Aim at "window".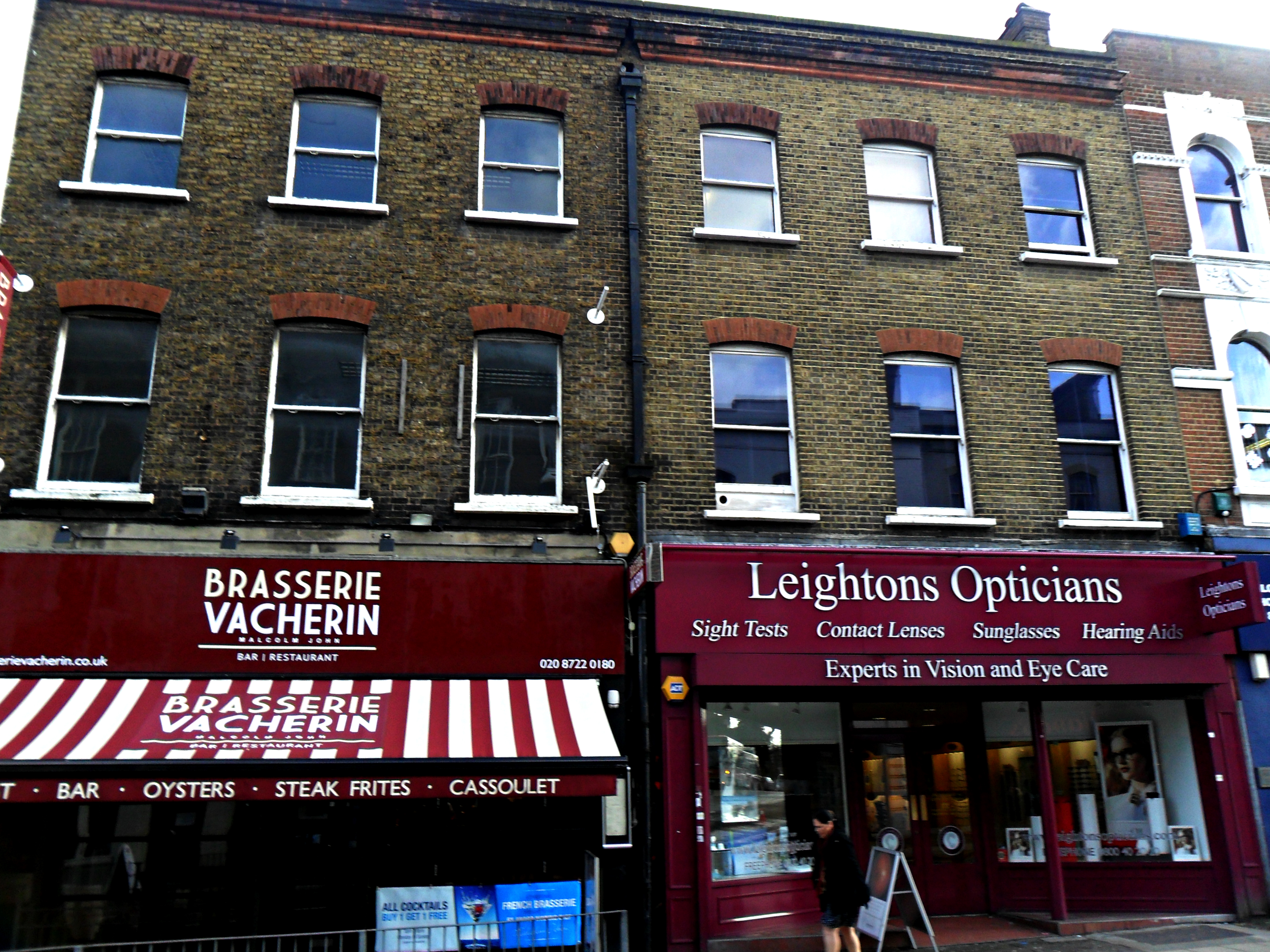
Aimed at box=[389, 43, 411, 84].
